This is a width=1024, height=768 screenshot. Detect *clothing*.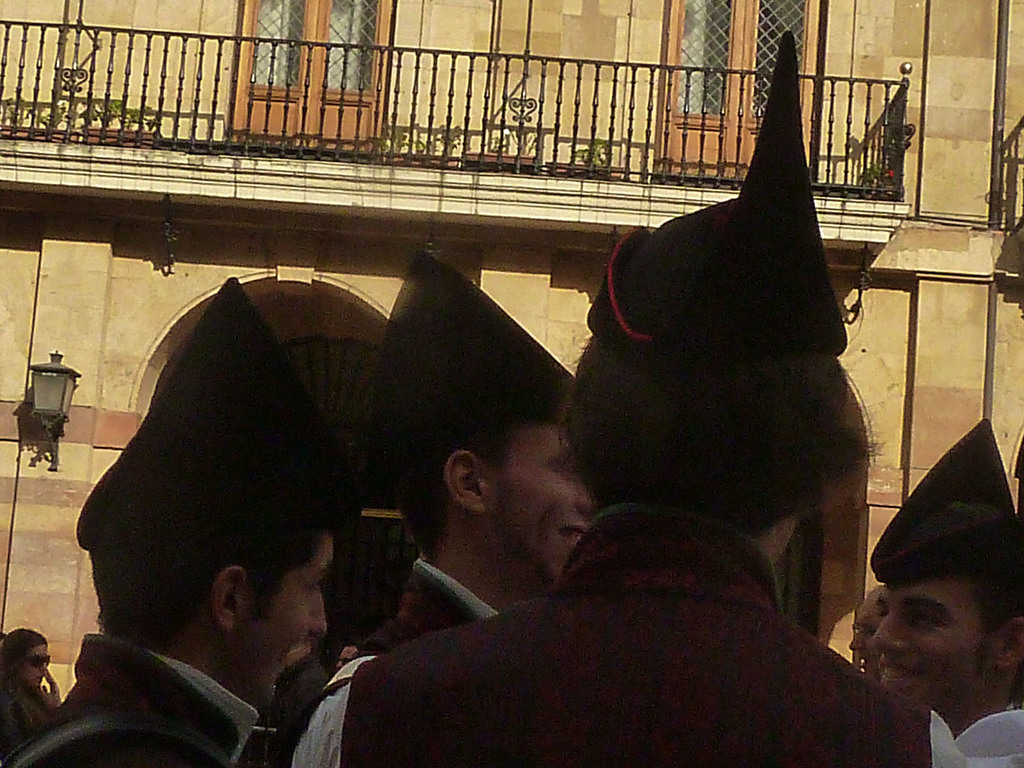
[x1=1, y1=634, x2=263, y2=767].
